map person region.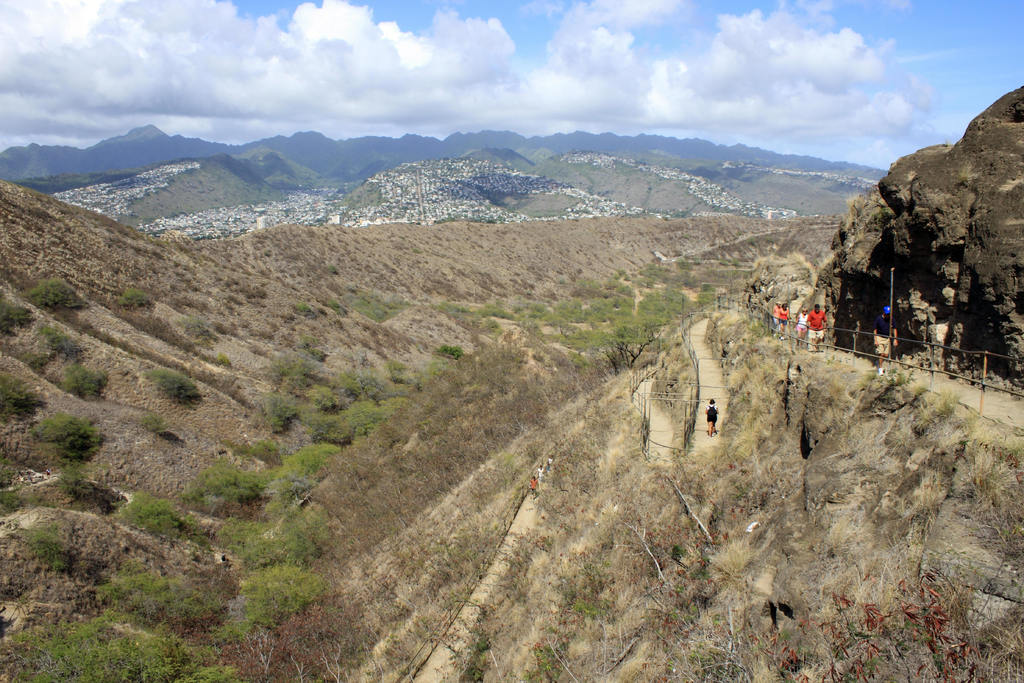
Mapped to 705, 397, 719, 437.
